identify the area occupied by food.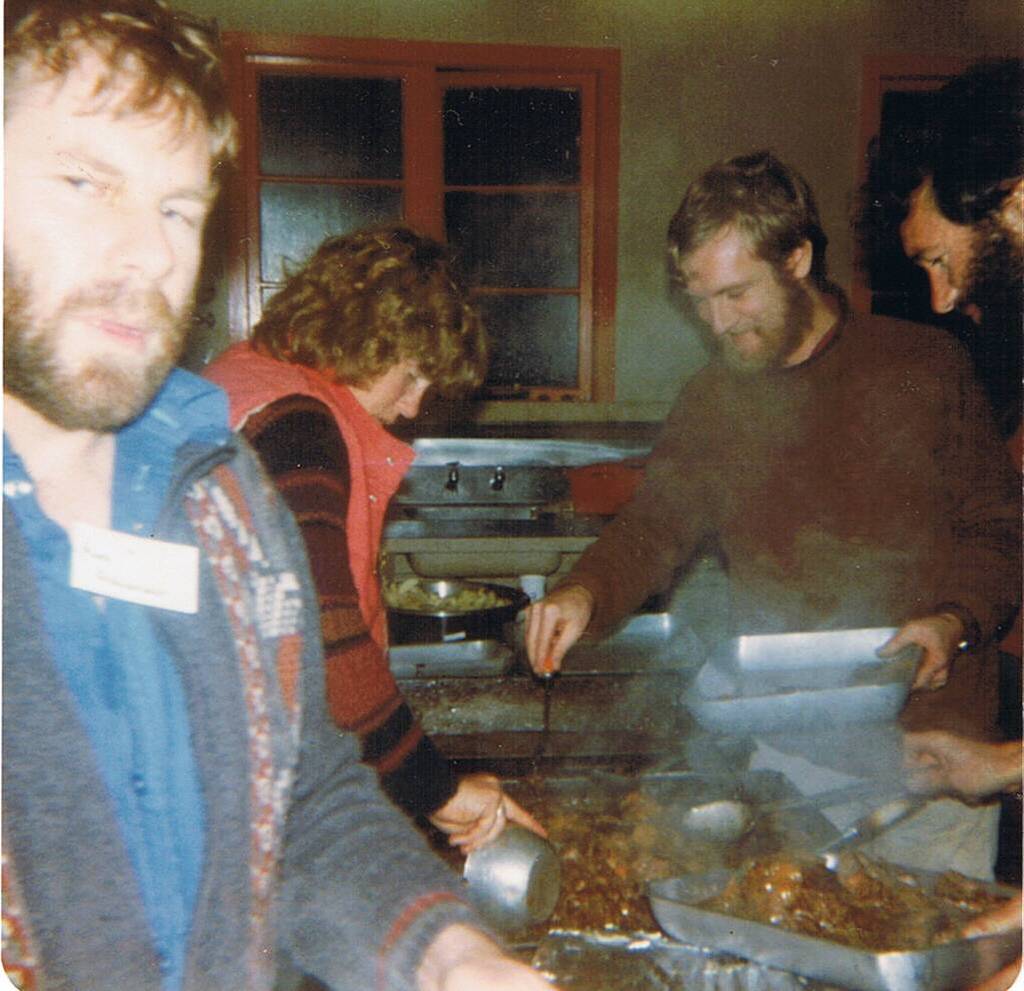
Area: x1=383, y1=584, x2=507, y2=611.
